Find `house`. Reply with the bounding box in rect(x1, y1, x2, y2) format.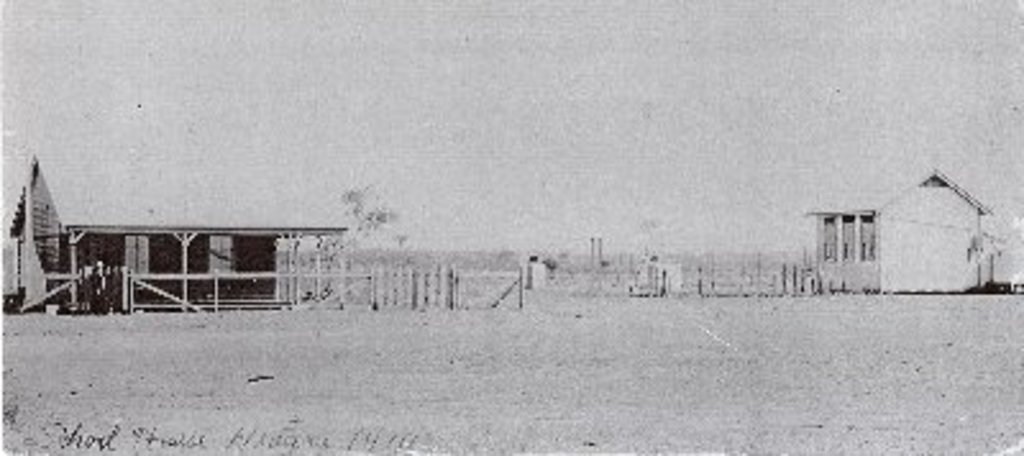
rect(796, 167, 996, 295).
